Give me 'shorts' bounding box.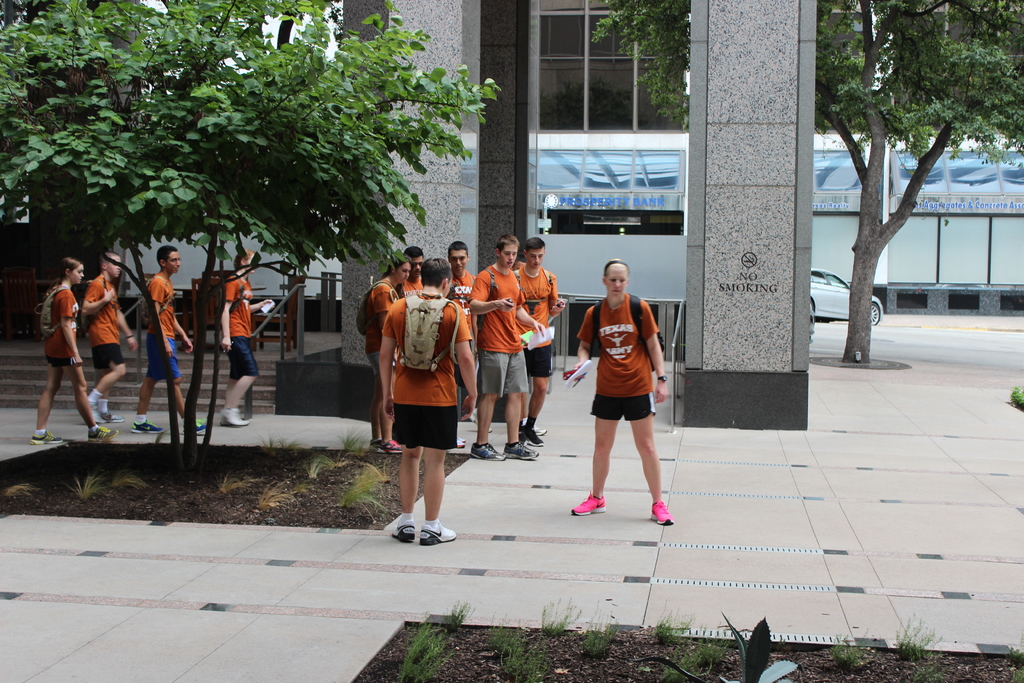
x1=42 y1=356 x2=77 y2=371.
